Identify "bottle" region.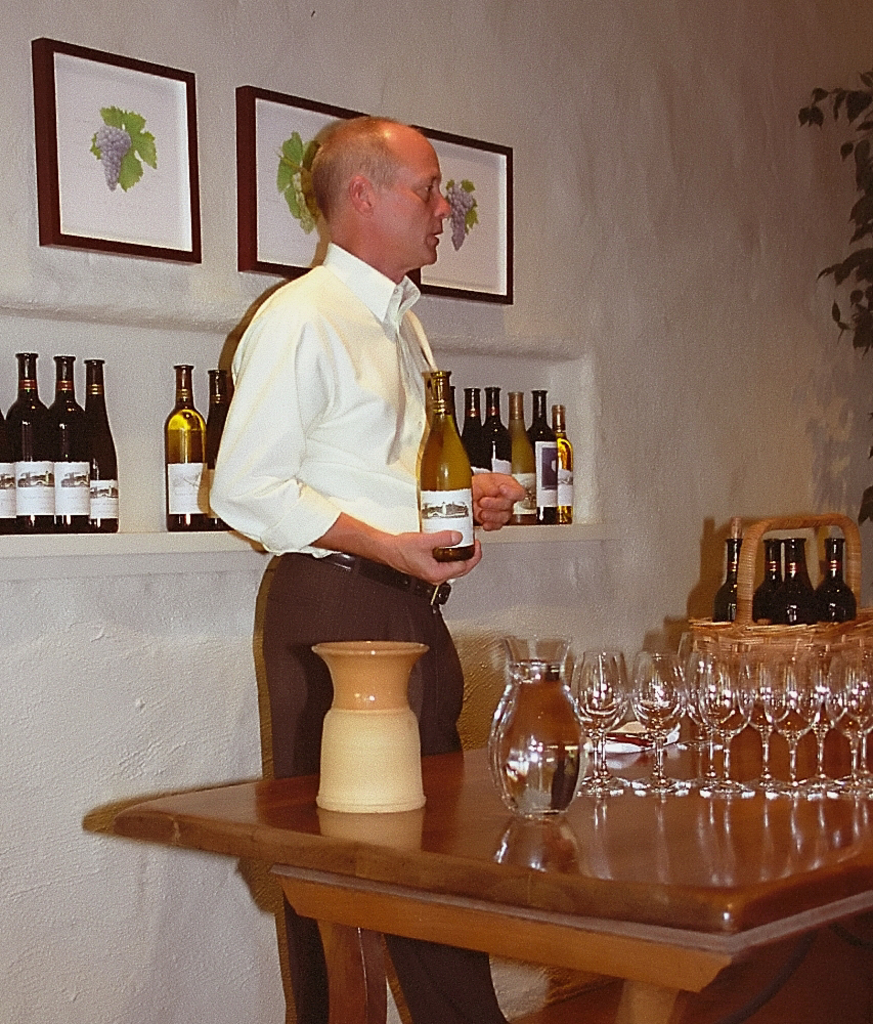
Region: [left=715, top=541, right=740, bottom=625].
